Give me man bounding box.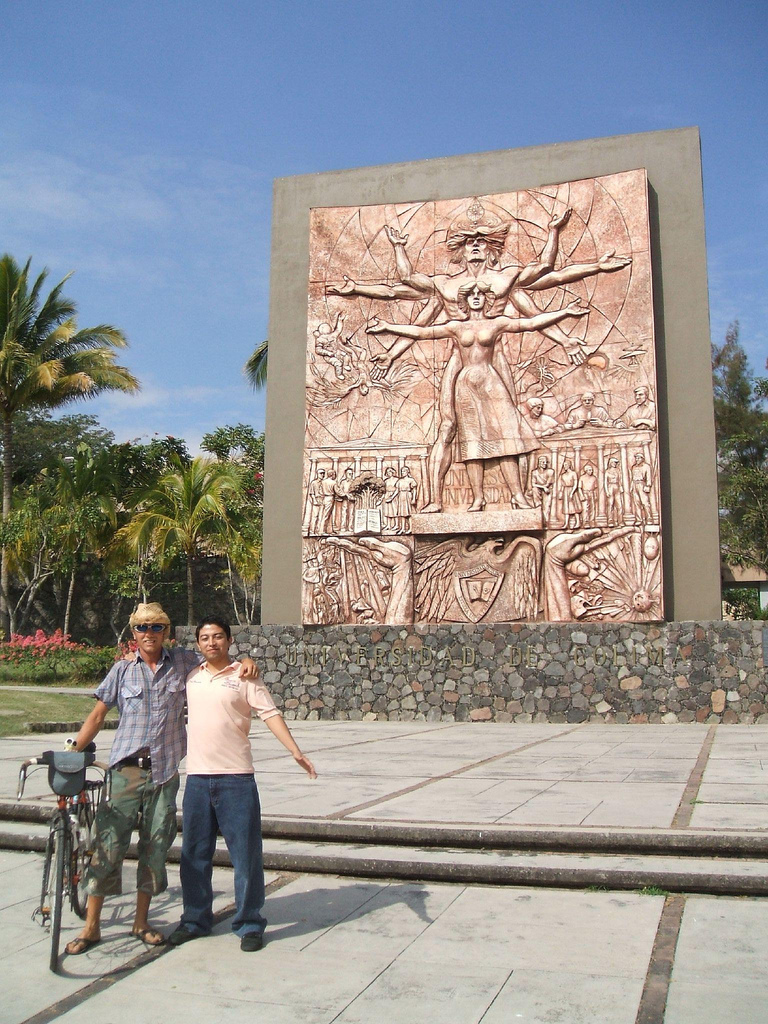
select_region(522, 398, 561, 439).
